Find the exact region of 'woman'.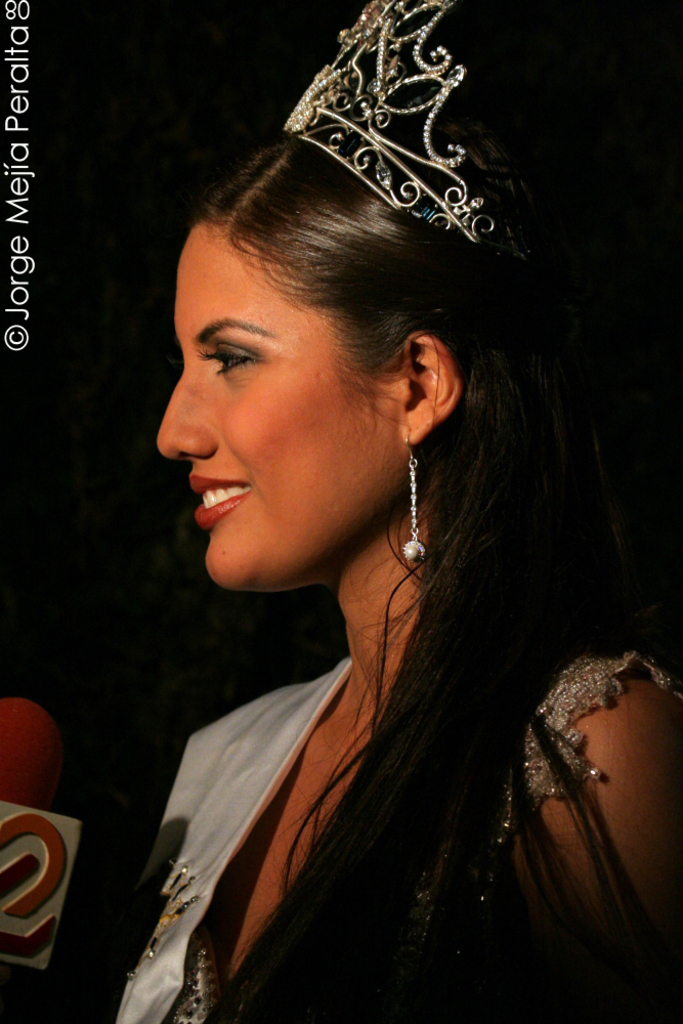
Exact region: 97, 12, 631, 1017.
